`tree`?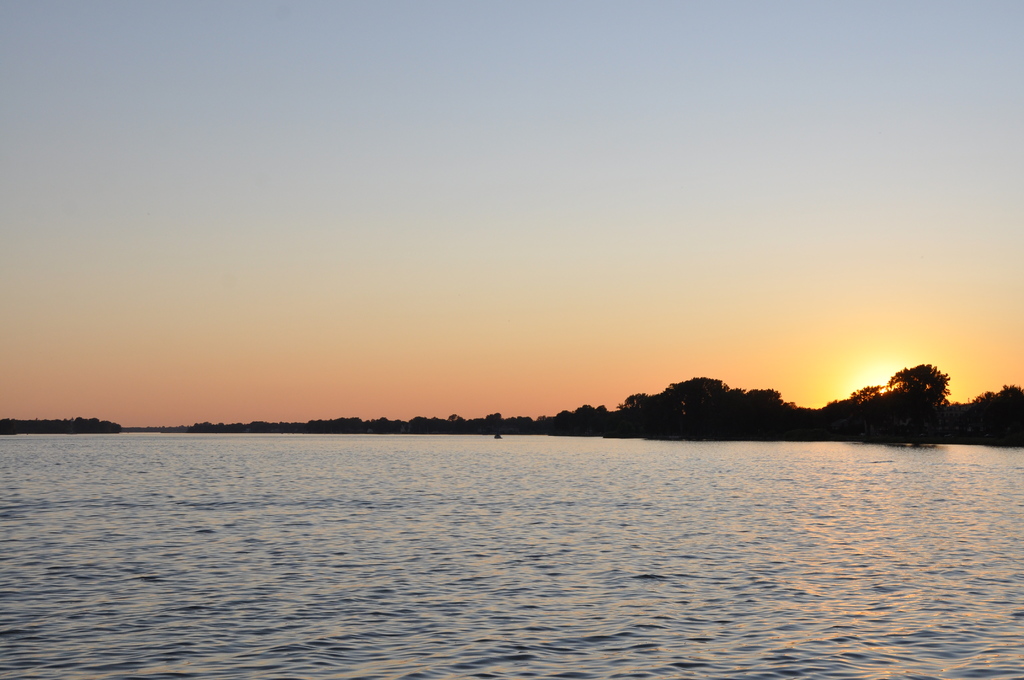
899/357/959/401
